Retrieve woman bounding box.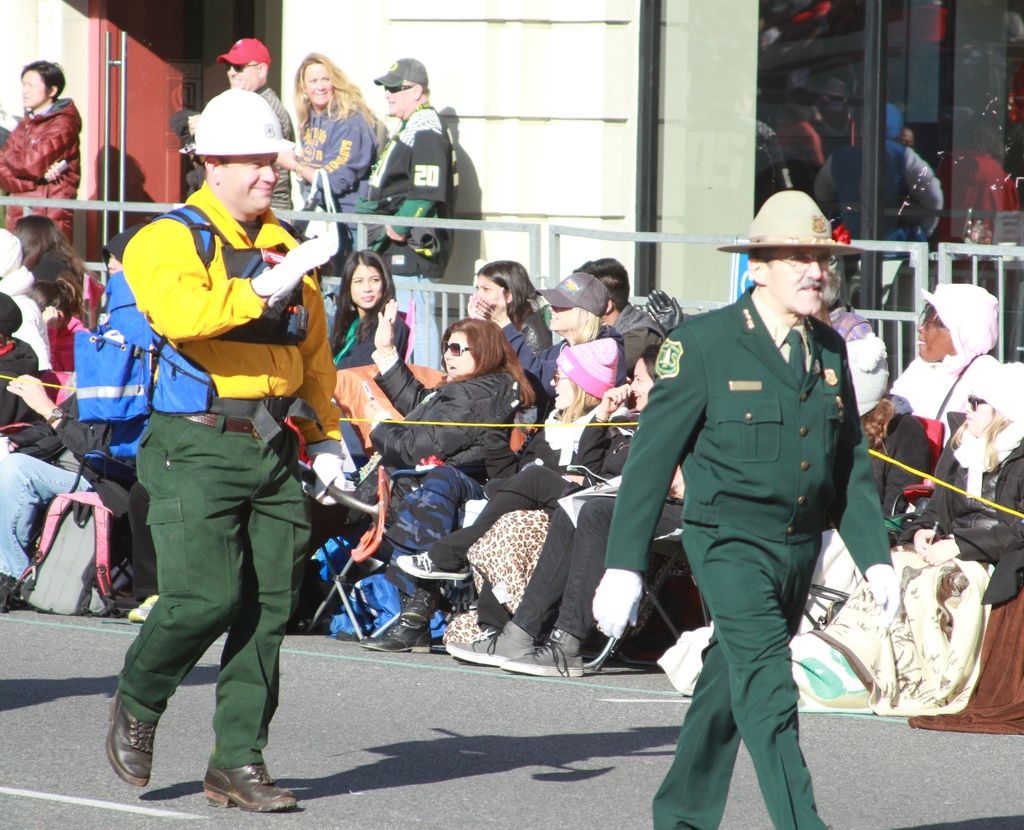
Bounding box: bbox(457, 263, 559, 387).
